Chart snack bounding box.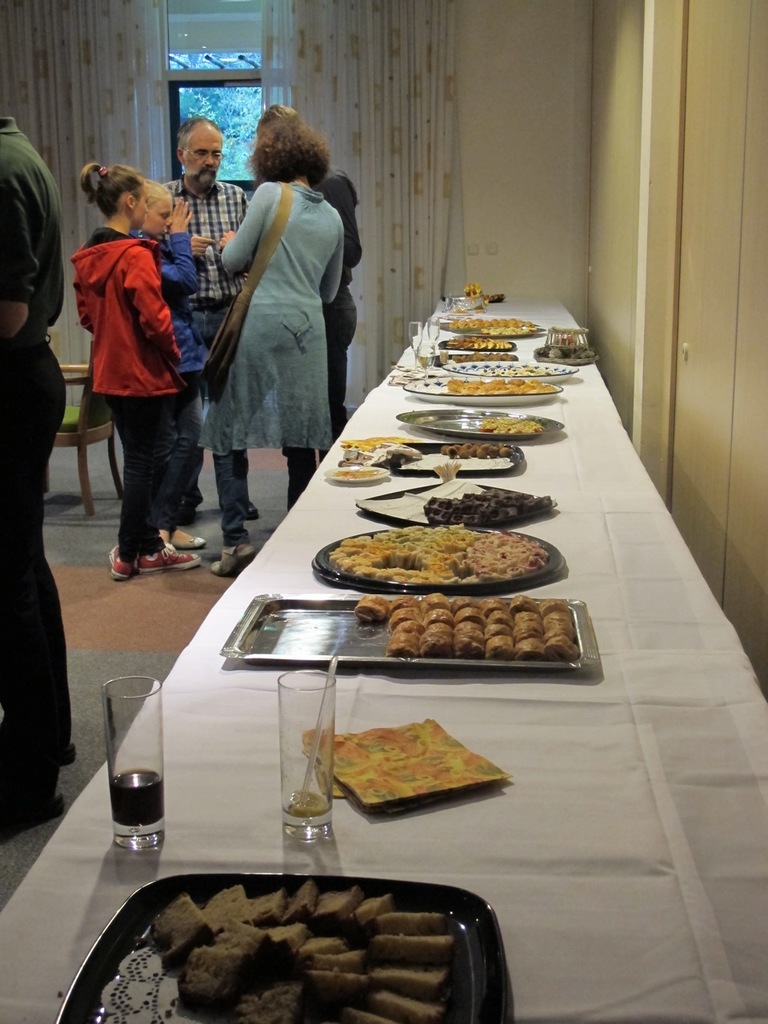
Charted: (left=479, top=597, right=510, bottom=614).
